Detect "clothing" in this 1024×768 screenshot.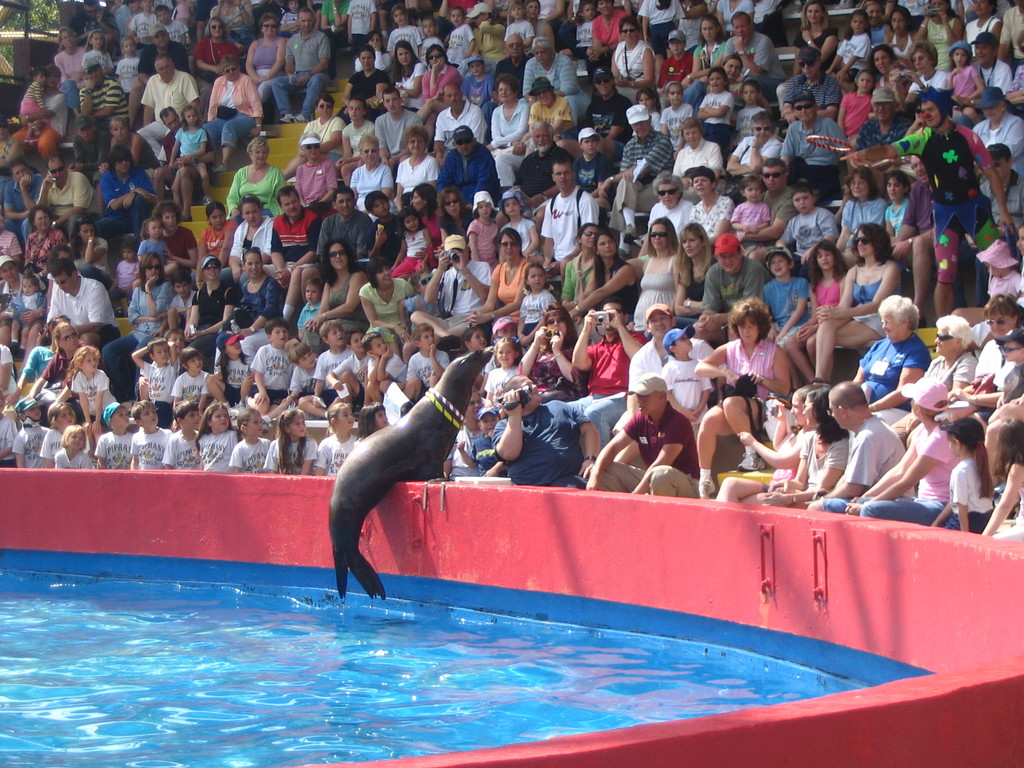
Detection: select_region(170, 366, 207, 406).
